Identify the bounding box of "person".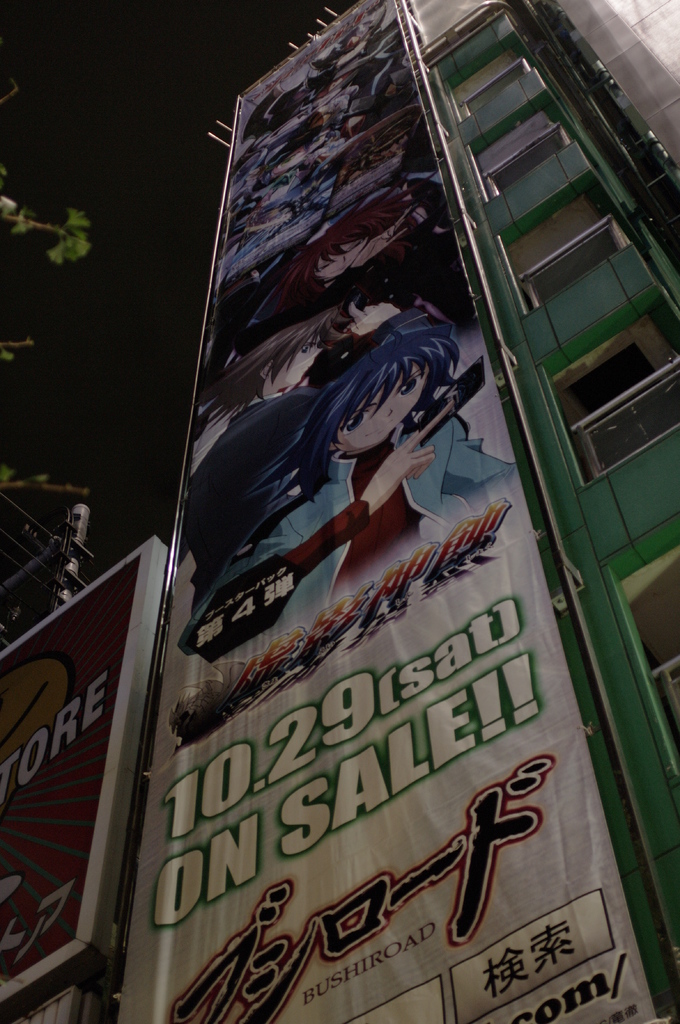
[x1=255, y1=311, x2=526, y2=567].
